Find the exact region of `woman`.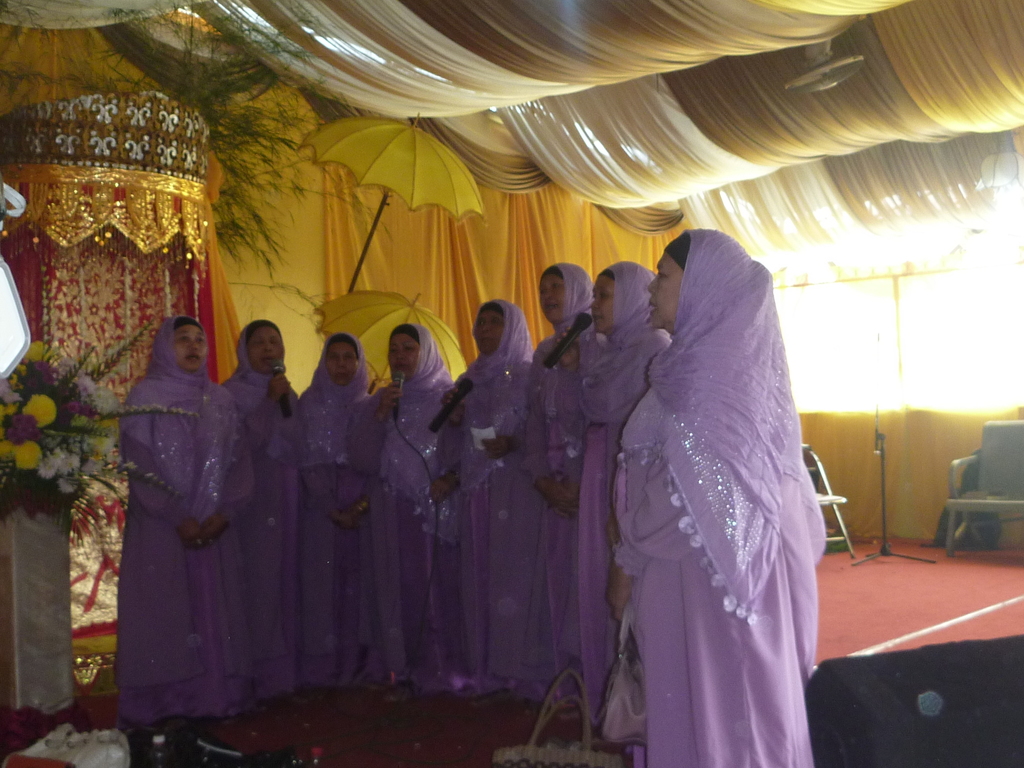
Exact region: rect(424, 295, 543, 710).
